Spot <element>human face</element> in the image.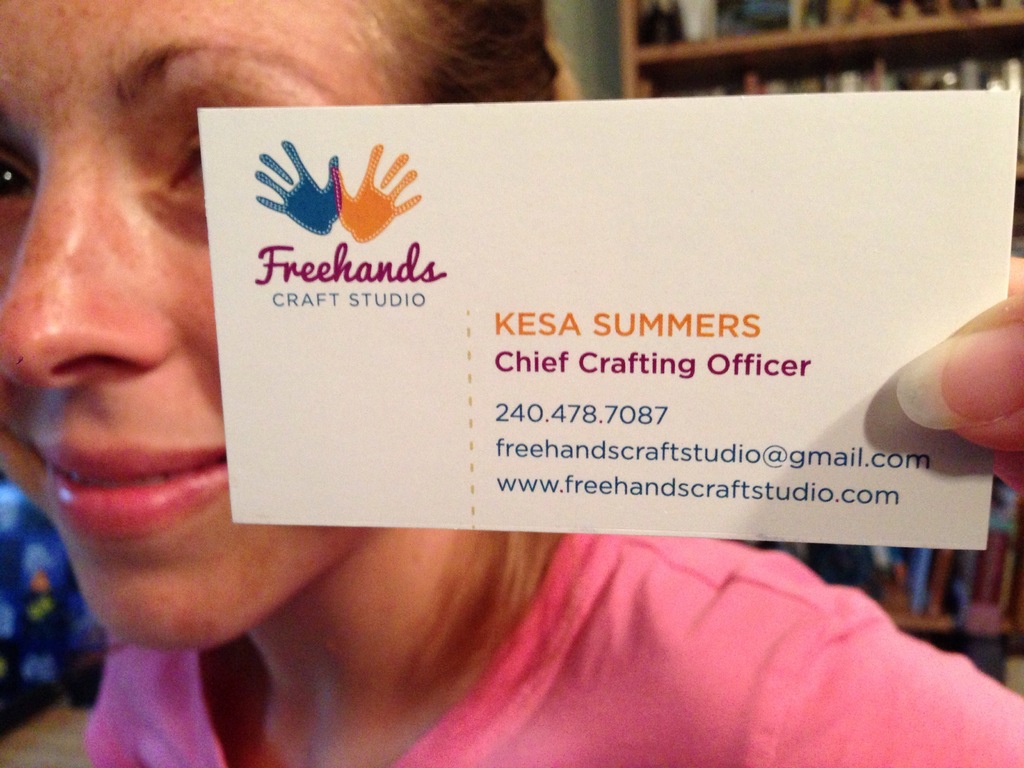
<element>human face</element> found at <bbox>0, 0, 410, 646</bbox>.
